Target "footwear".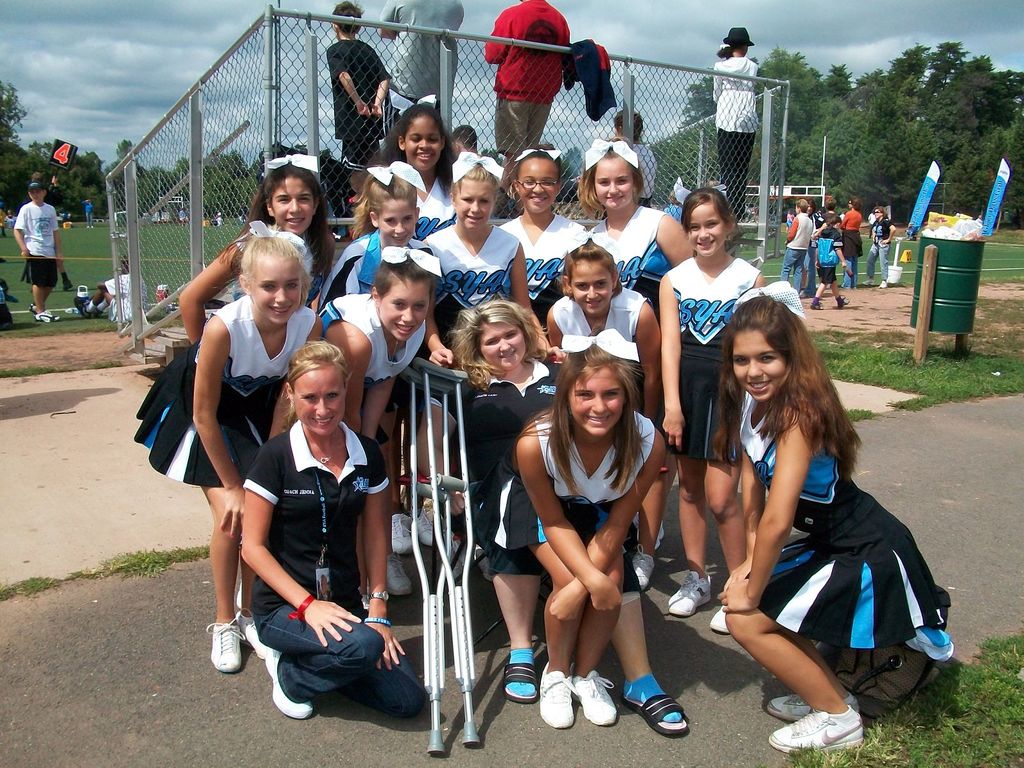
Target region: 769, 703, 861, 755.
